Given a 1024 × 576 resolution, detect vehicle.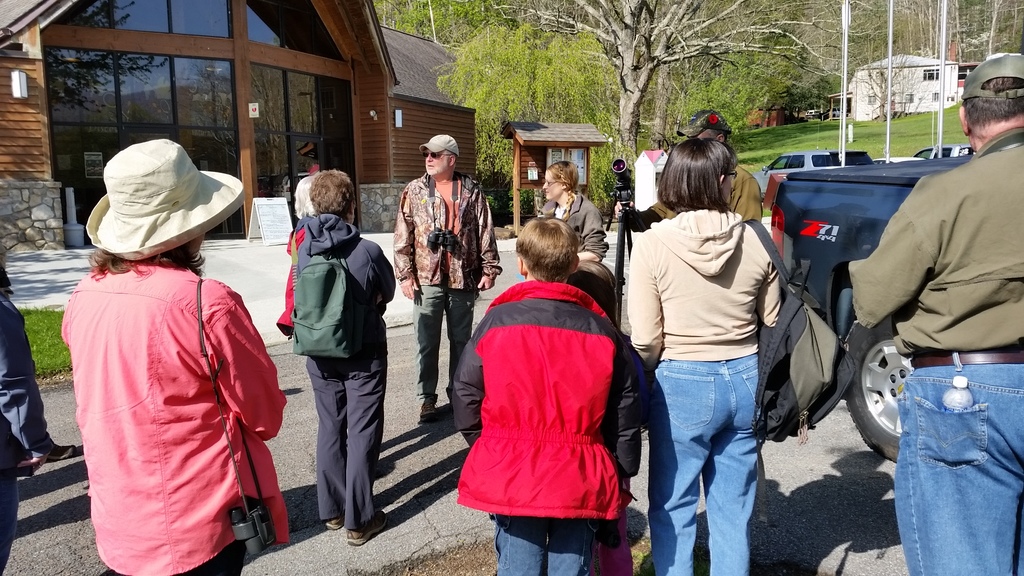
(x1=770, y1=130, x2=999, y2=486).
